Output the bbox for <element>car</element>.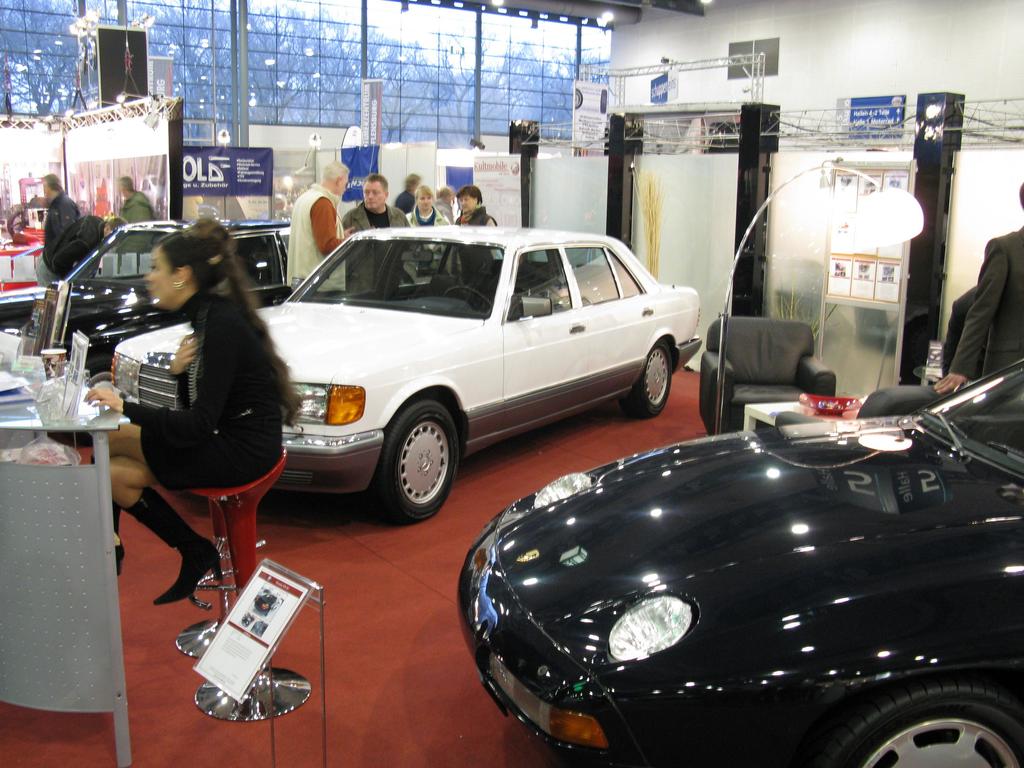
pyautogui.locateOnScreen(456, 349, 1023, 767).
